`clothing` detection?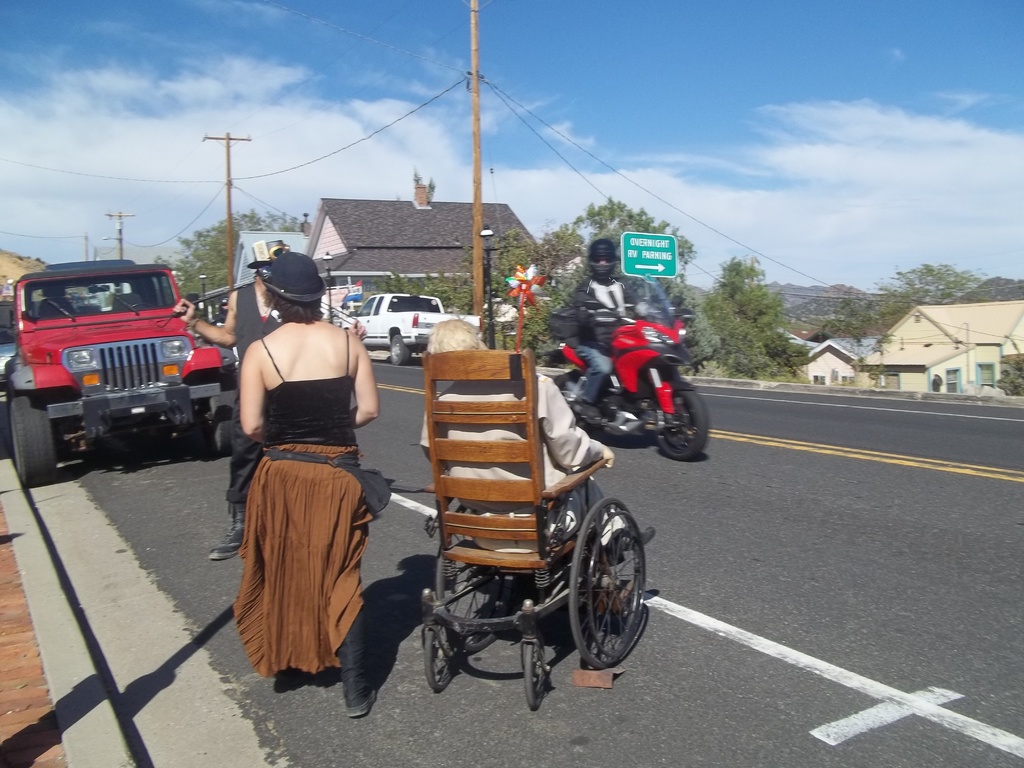
detection(575, 276, 652, 405)
